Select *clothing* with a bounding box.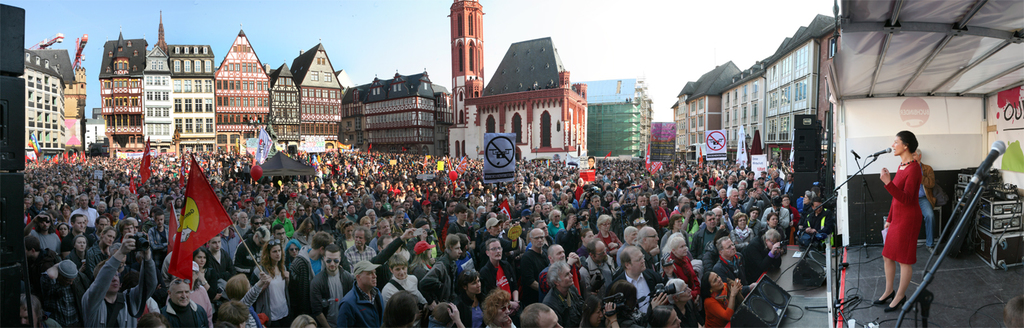
{"x1": 457, "y1": 294, "x2": 482, "y2": 327}.
